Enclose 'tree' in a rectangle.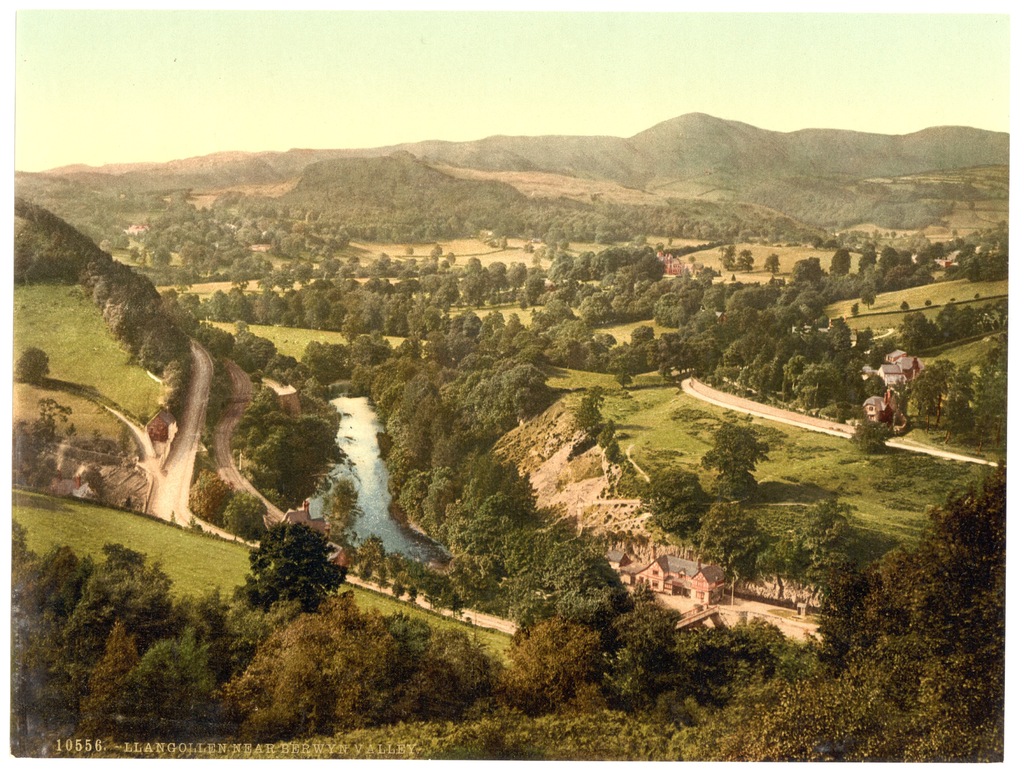
(239,375,345,505).
